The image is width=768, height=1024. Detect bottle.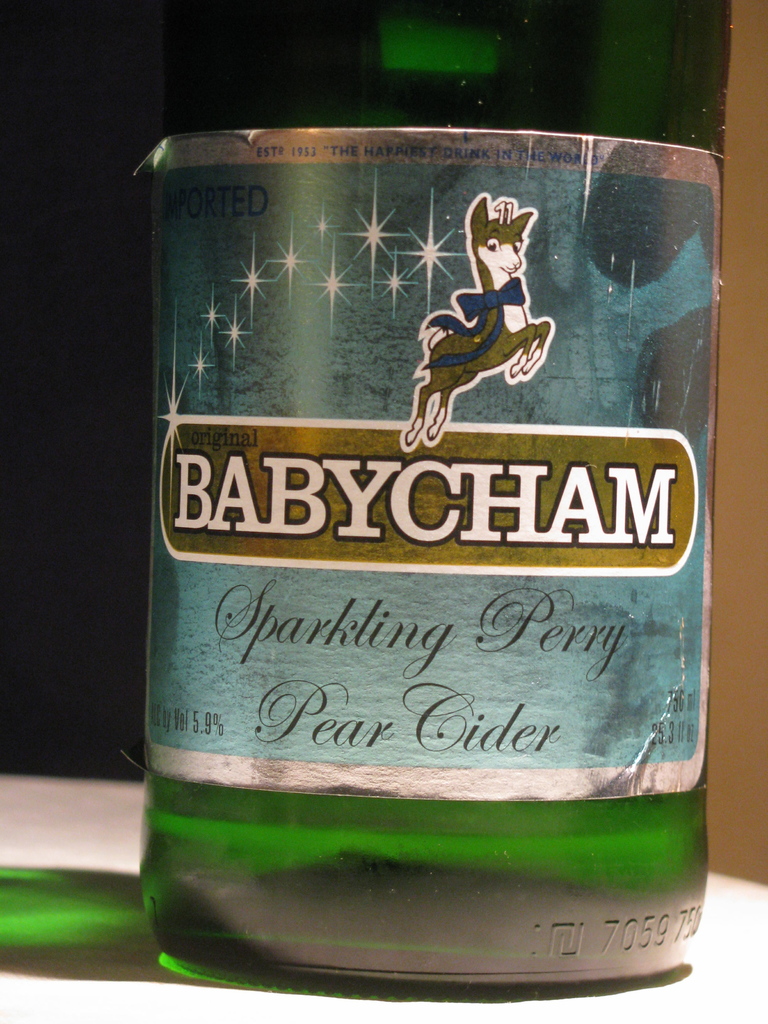
Detection: <bbox>140, 51, 738, 991</bbox>.
